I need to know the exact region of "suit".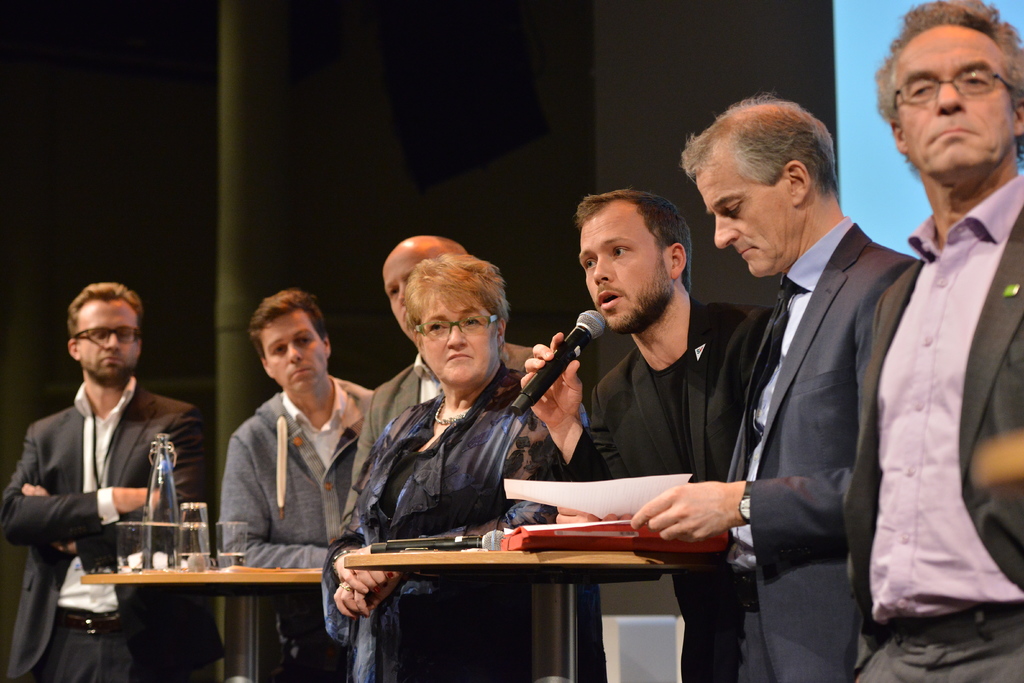
Region: [0, 384, 225, 682].
